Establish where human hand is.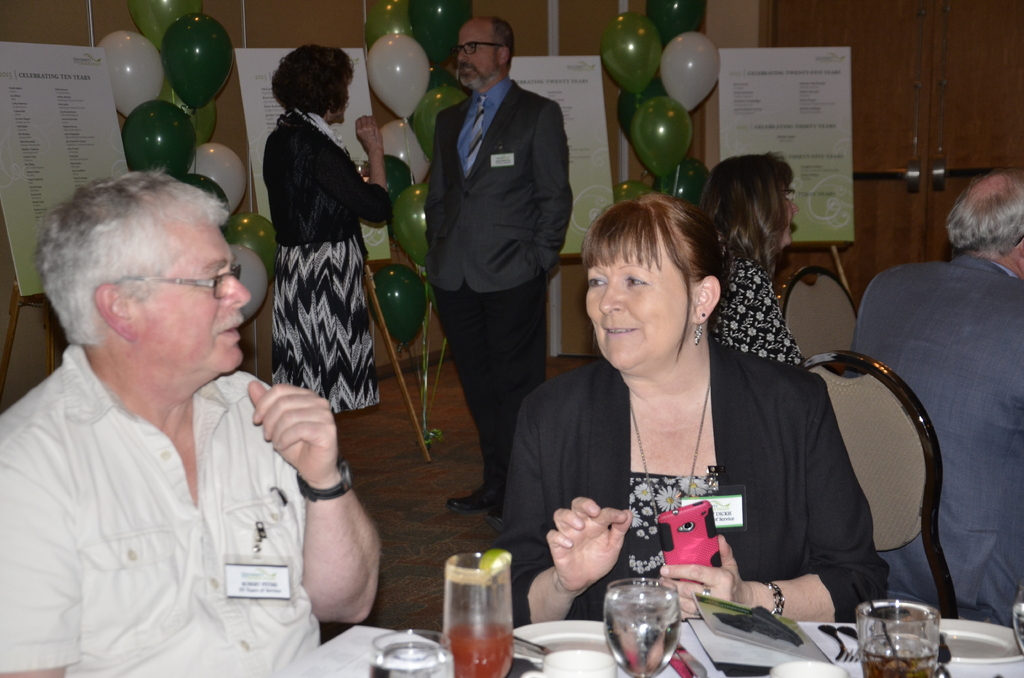
Established at detection(246, 375, 340, 488).
